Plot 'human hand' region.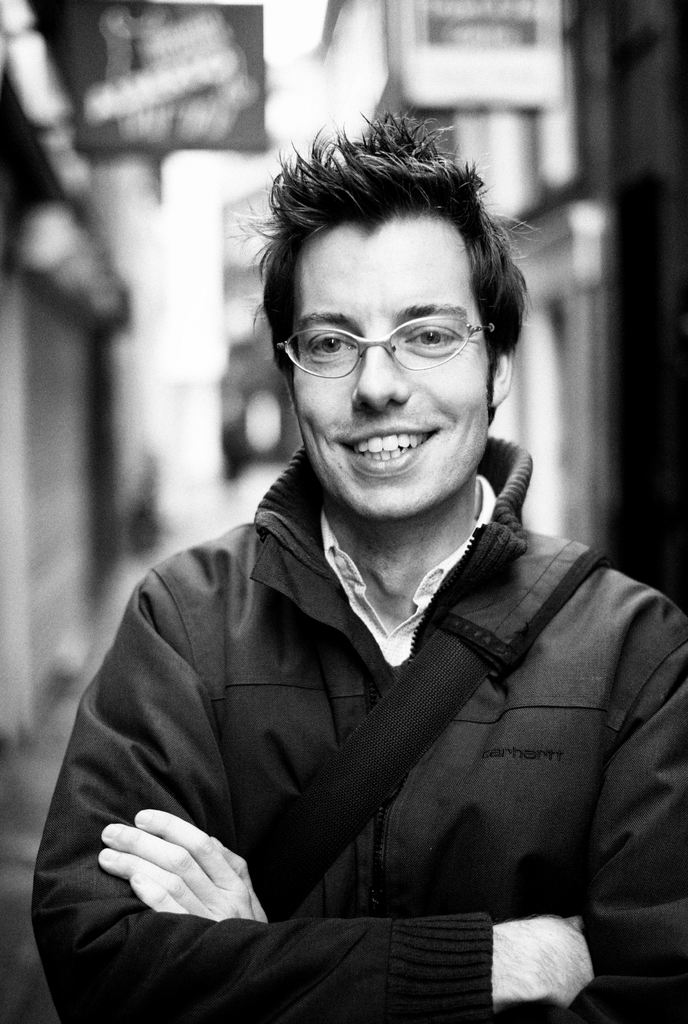
Plotted at box=[520, 913, 592, 1012].
